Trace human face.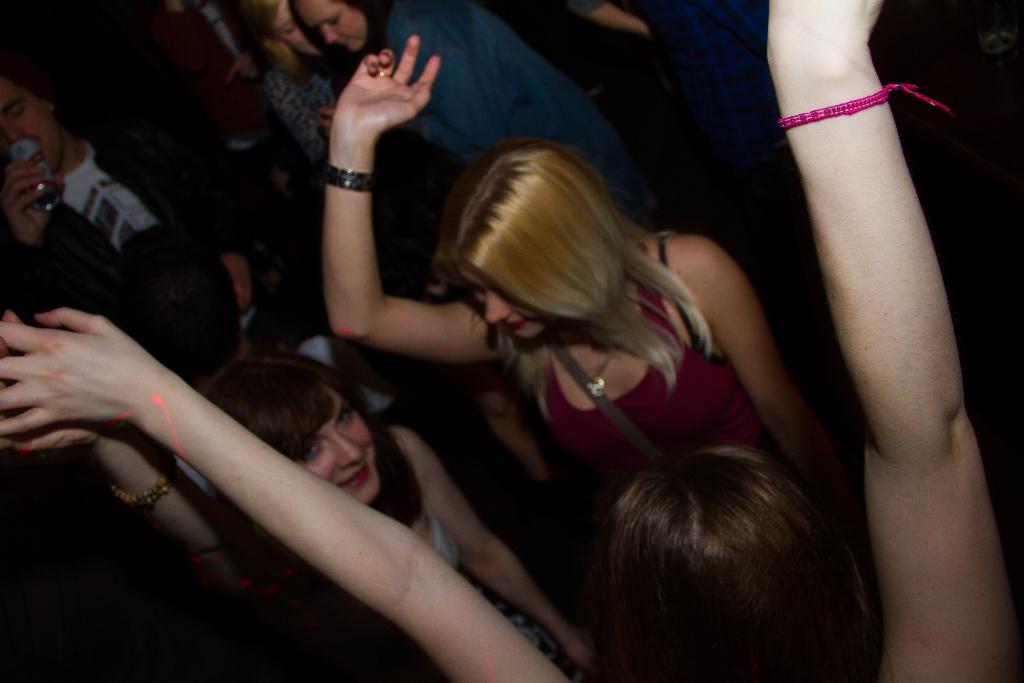
Traced to 0,76,65,172.
